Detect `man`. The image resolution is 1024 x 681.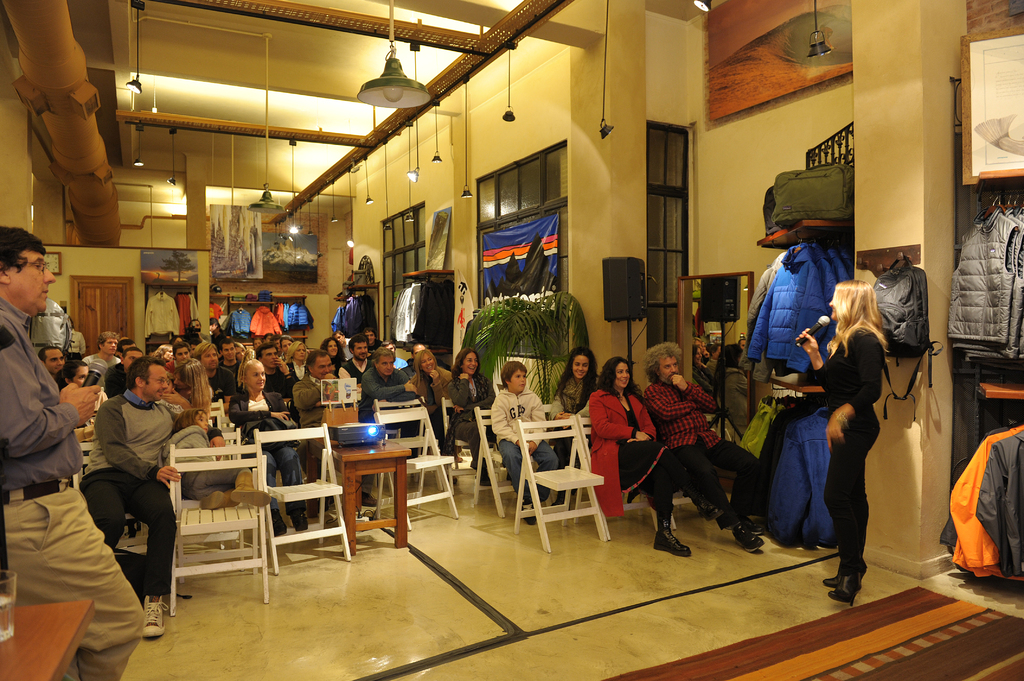
(x1=335, y1=333, x2=379, y2=383).
